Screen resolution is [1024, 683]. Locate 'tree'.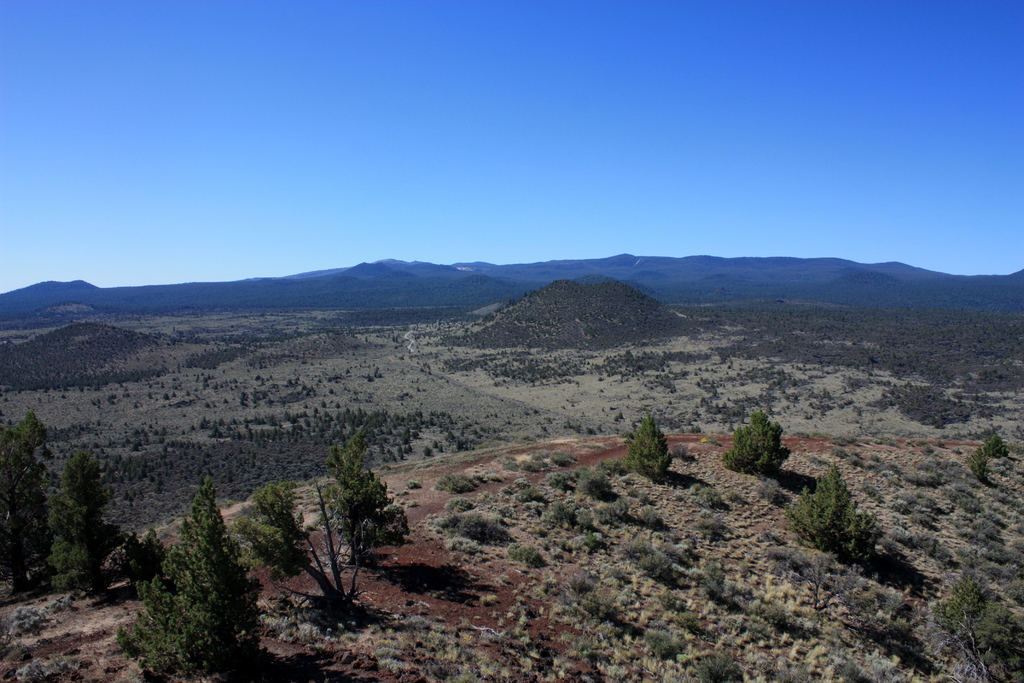
(3,413,58,604).
